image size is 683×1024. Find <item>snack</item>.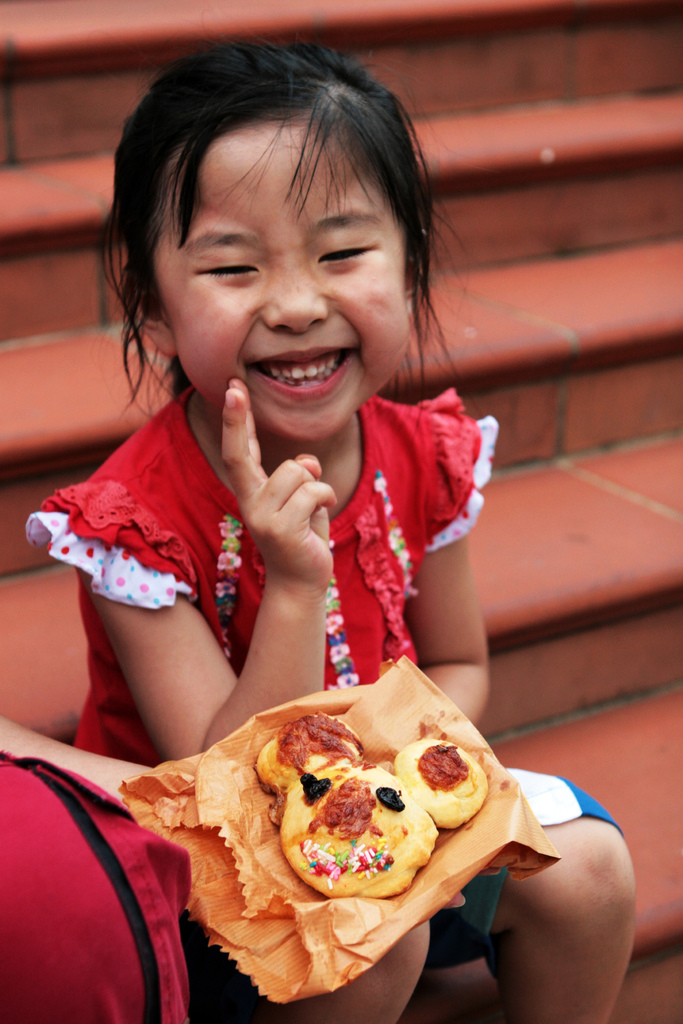
117:659:558:1008.
